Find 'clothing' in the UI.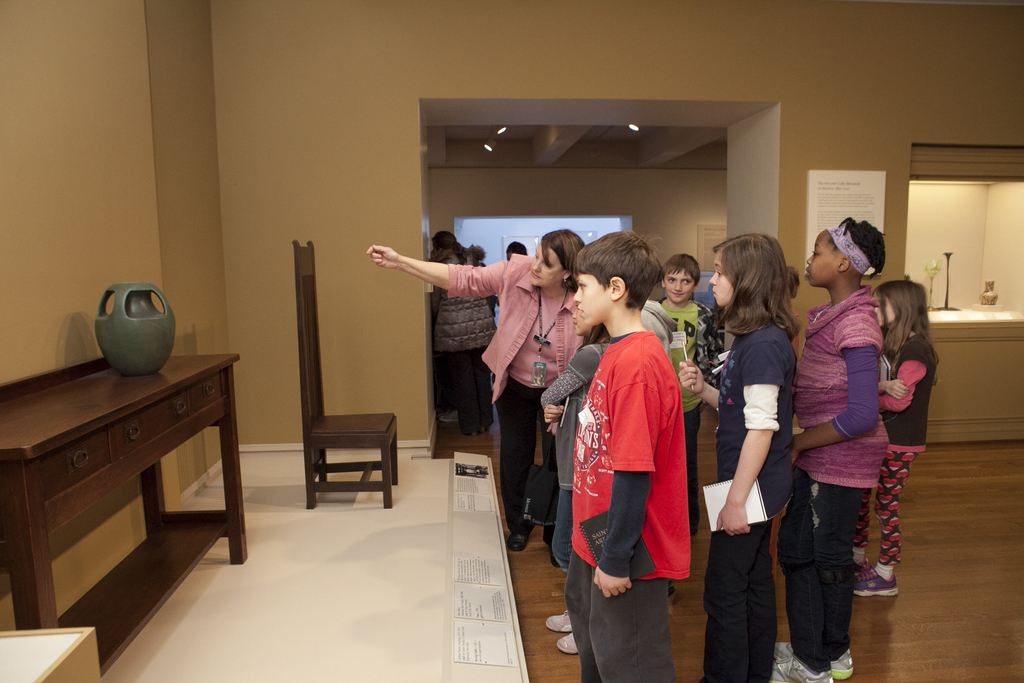
UI element at (x1=704, y1=325, x2=798, y2=682).
